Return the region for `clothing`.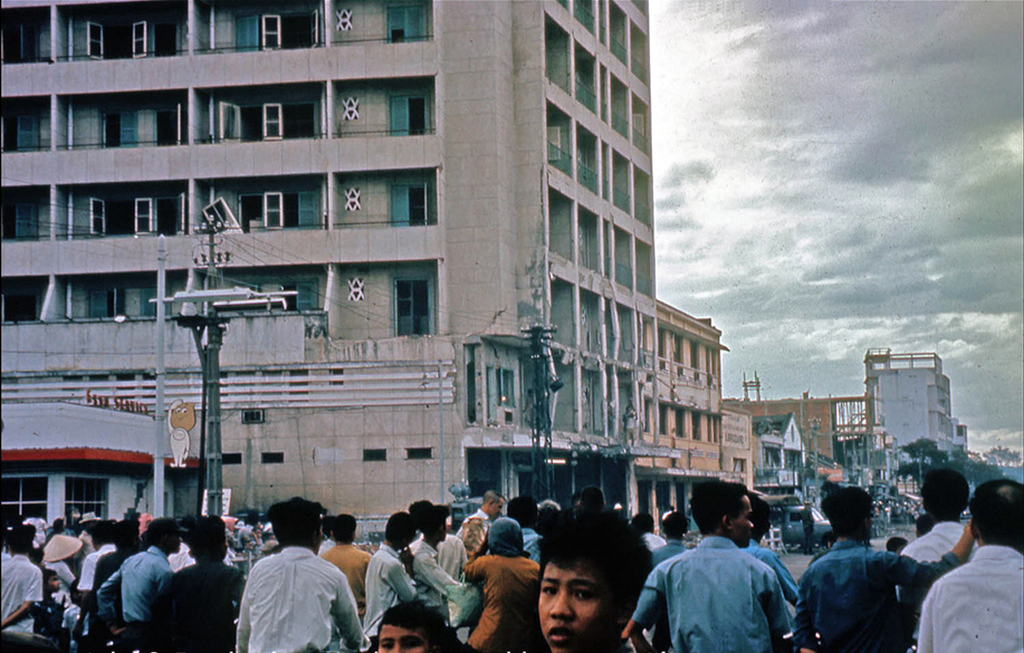
pyautogui.locateOnScreen(463, 548, 552, 652).
